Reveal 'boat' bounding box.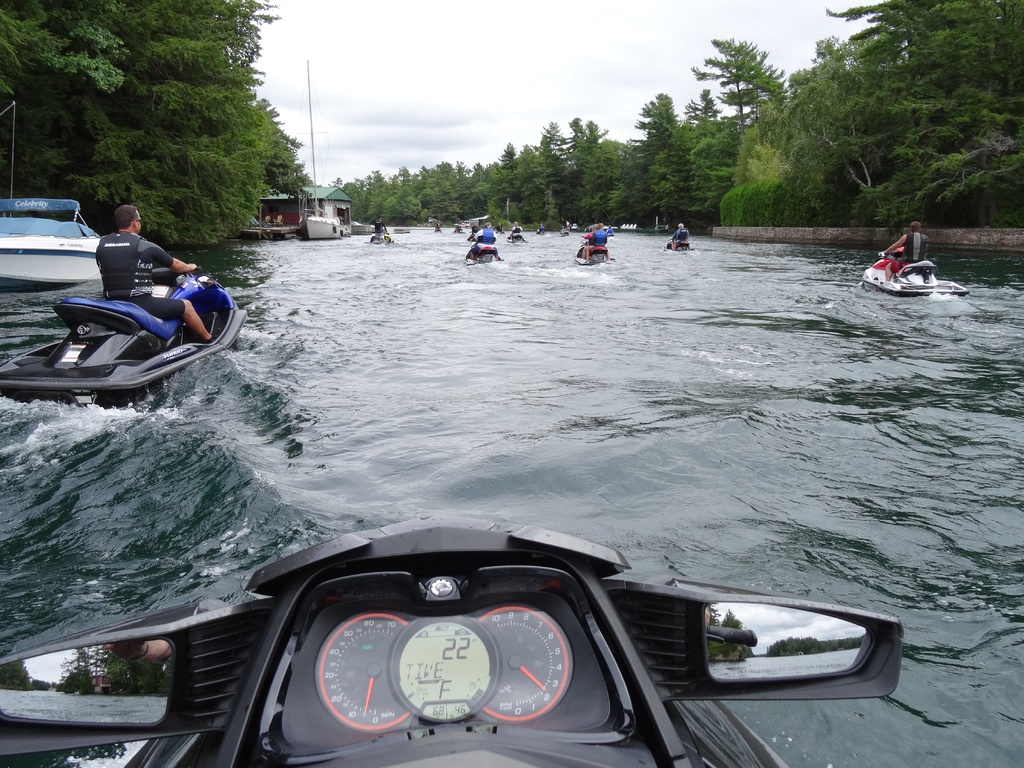
Revealed: (left=571, top=238, right=611, bottom=264).
